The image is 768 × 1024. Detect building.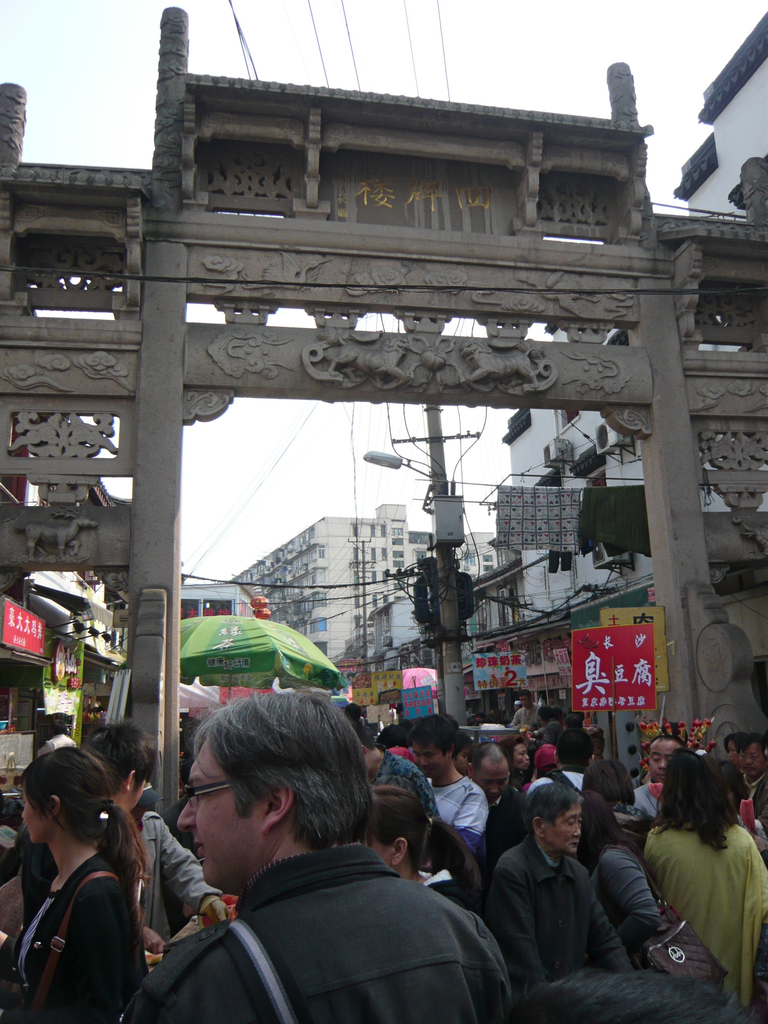
Detection: crop(227, 498, 494, 659).
